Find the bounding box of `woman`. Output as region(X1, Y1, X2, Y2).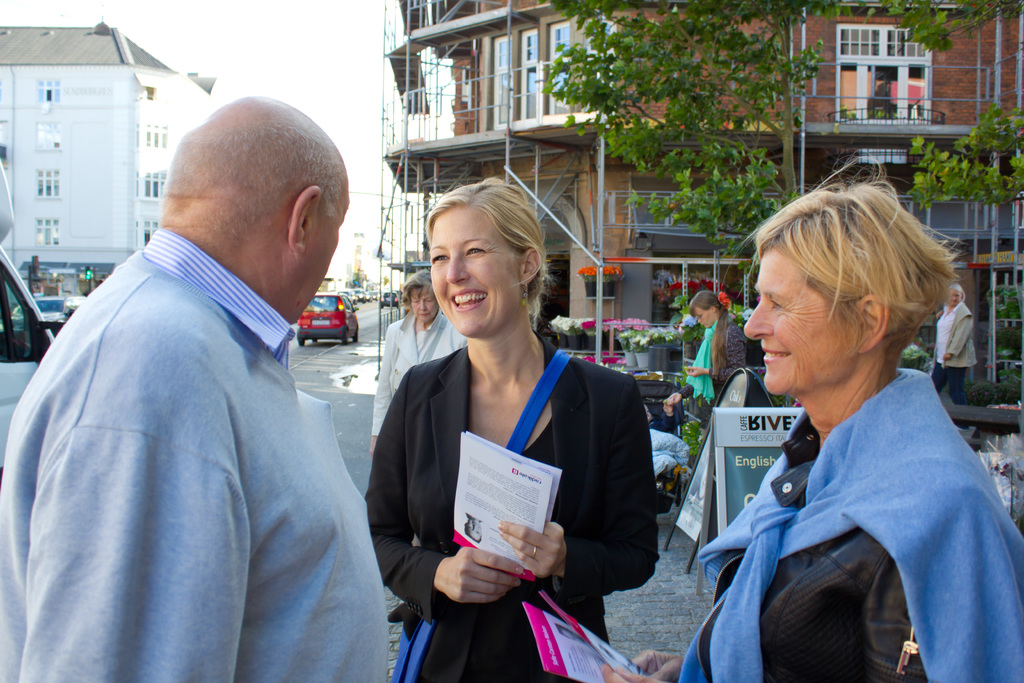
region(608, 163, 1023, 682).
